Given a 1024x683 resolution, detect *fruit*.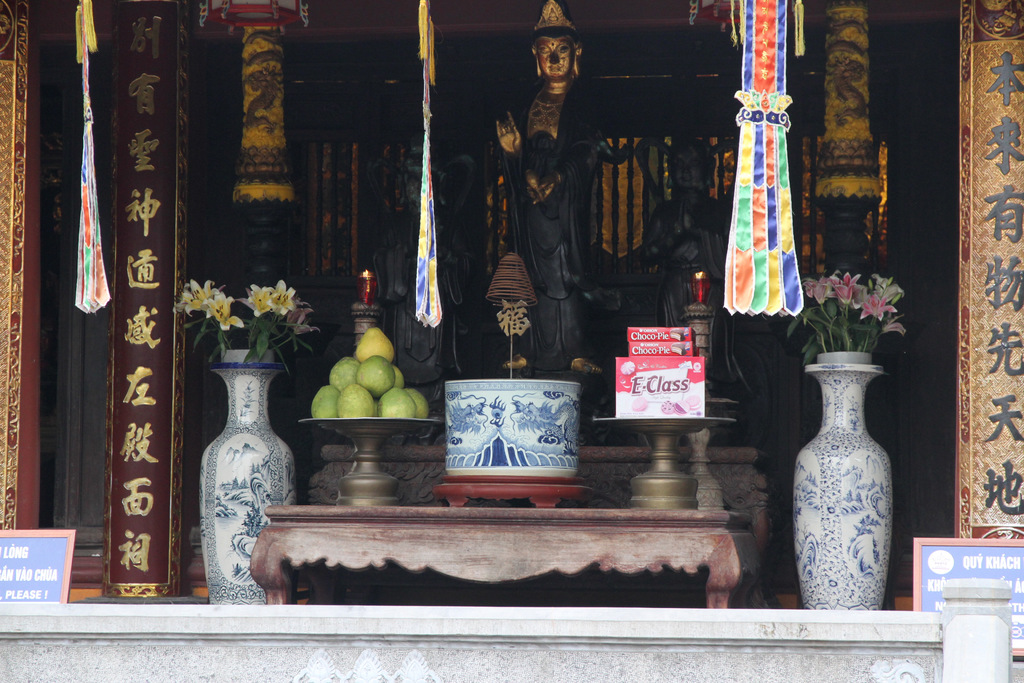
<box>339,384,376,420</box>.
